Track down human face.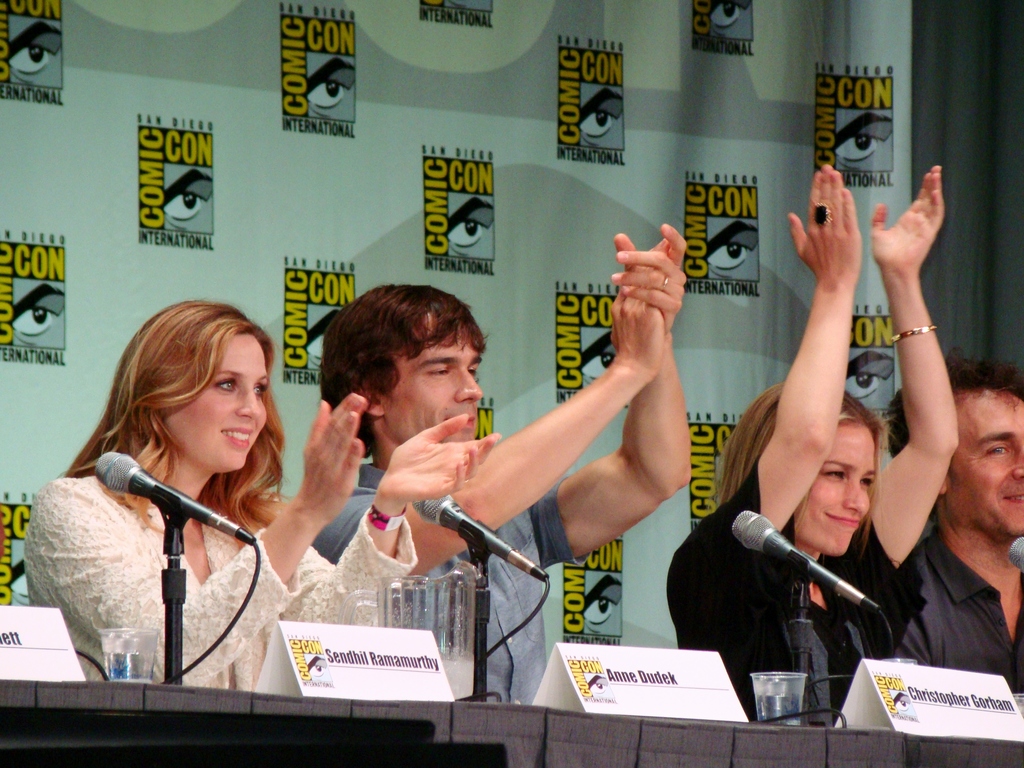
Tracked to rect(385, 319, 486, 440).
